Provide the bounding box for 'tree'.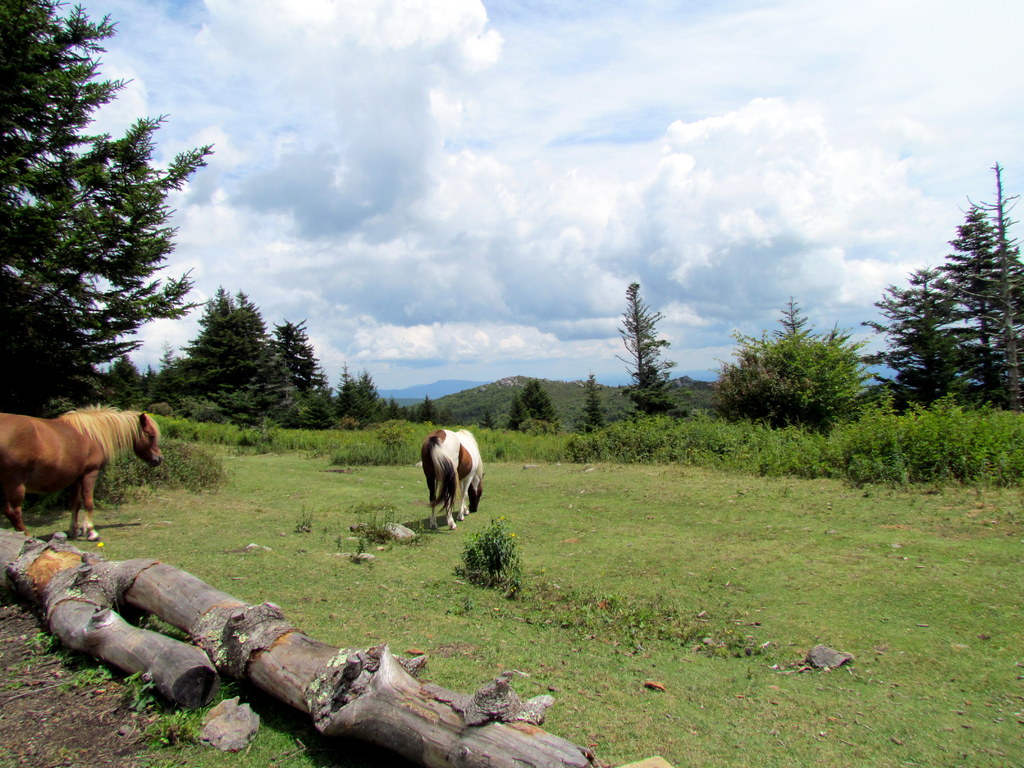
0/531/609/767.
